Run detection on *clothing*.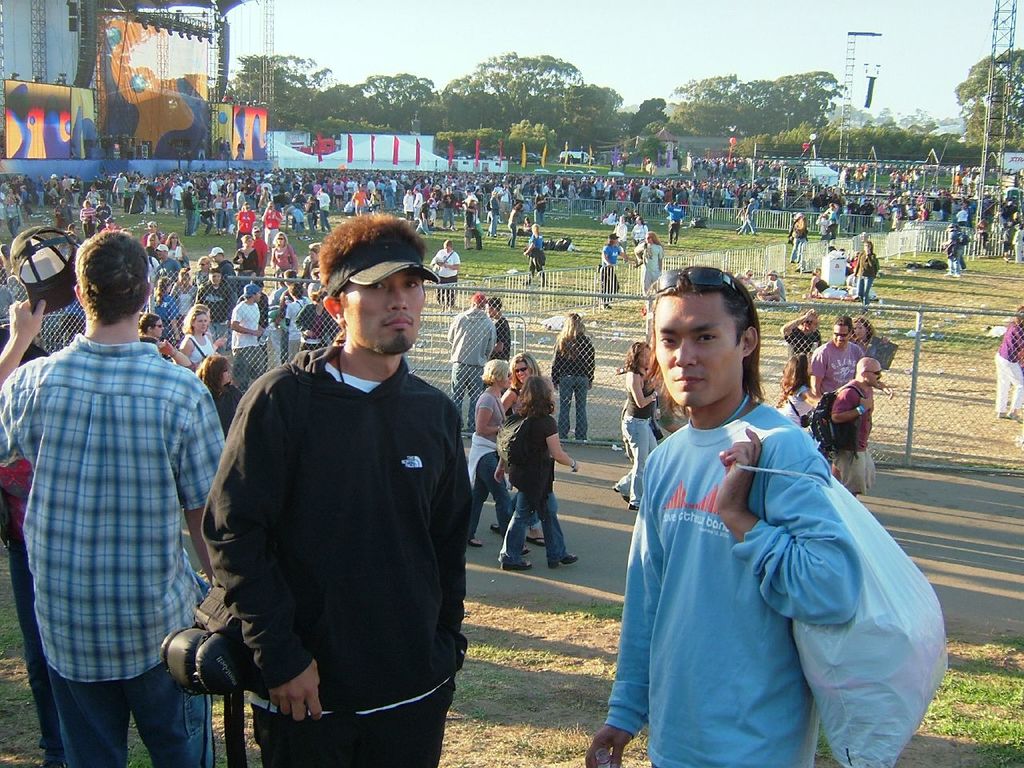
Result: left=445, top=304, right=499, bottom=406.
